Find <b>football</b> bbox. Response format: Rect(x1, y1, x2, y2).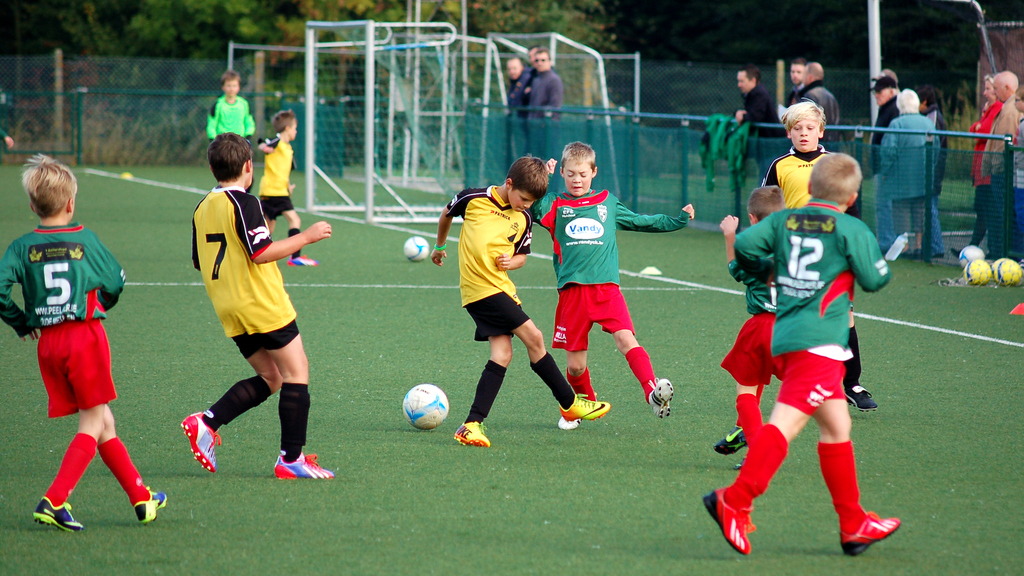
Rect(399, 383, 451, 427).
